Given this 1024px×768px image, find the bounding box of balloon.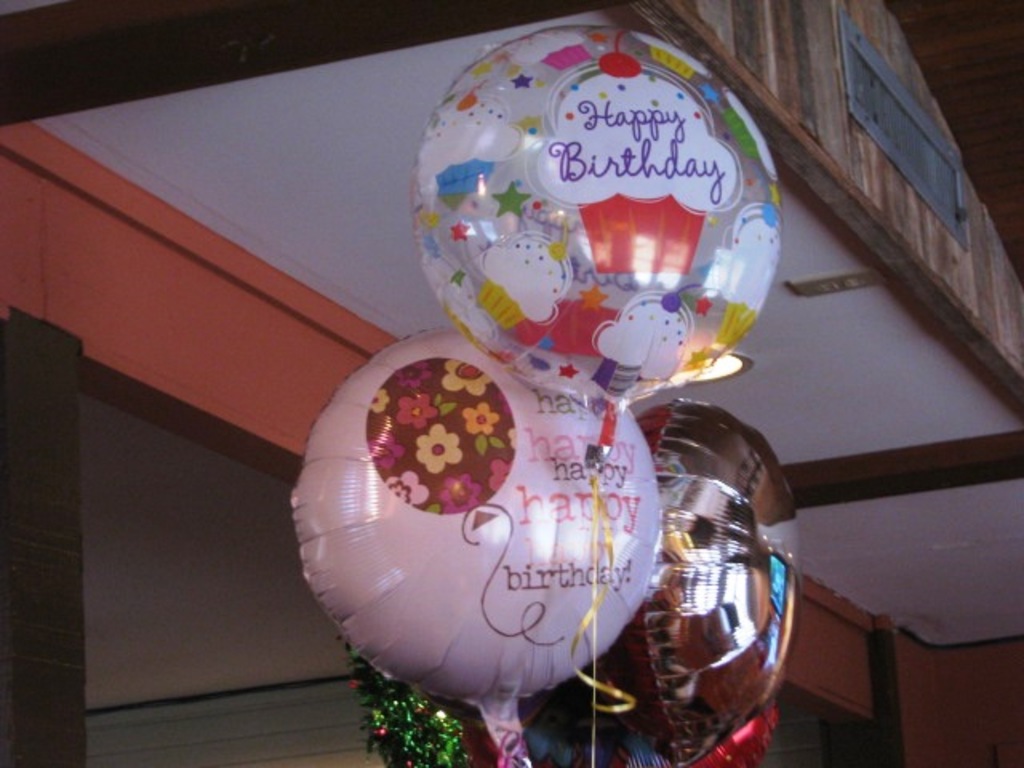
box=[293, 326, 664, 766].
